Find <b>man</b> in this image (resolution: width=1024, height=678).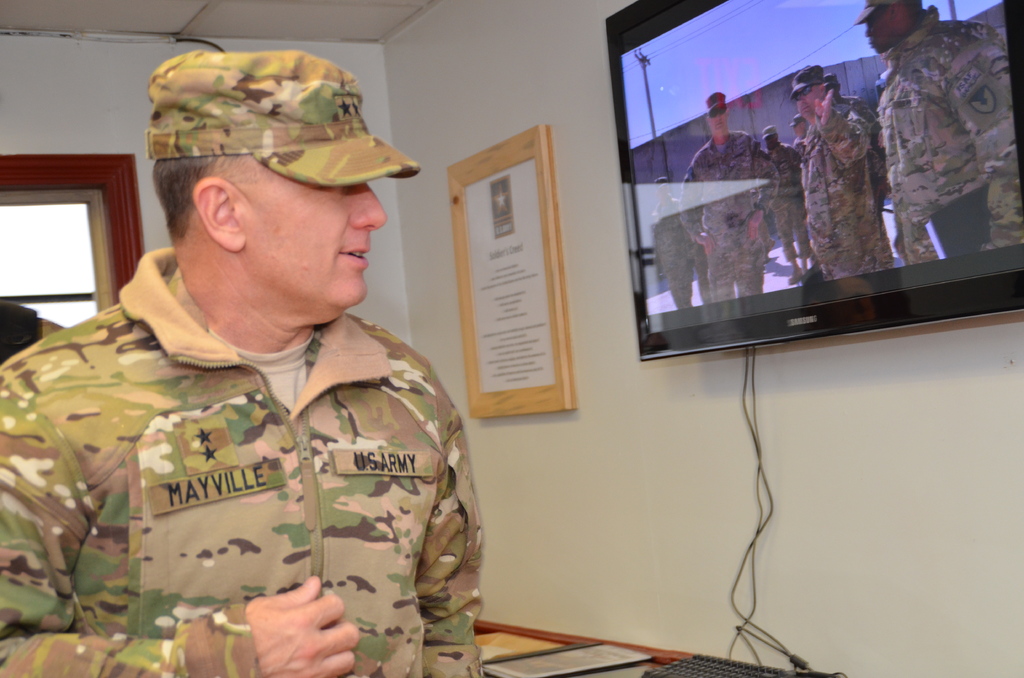
<box>650,176,703,307</box>.
